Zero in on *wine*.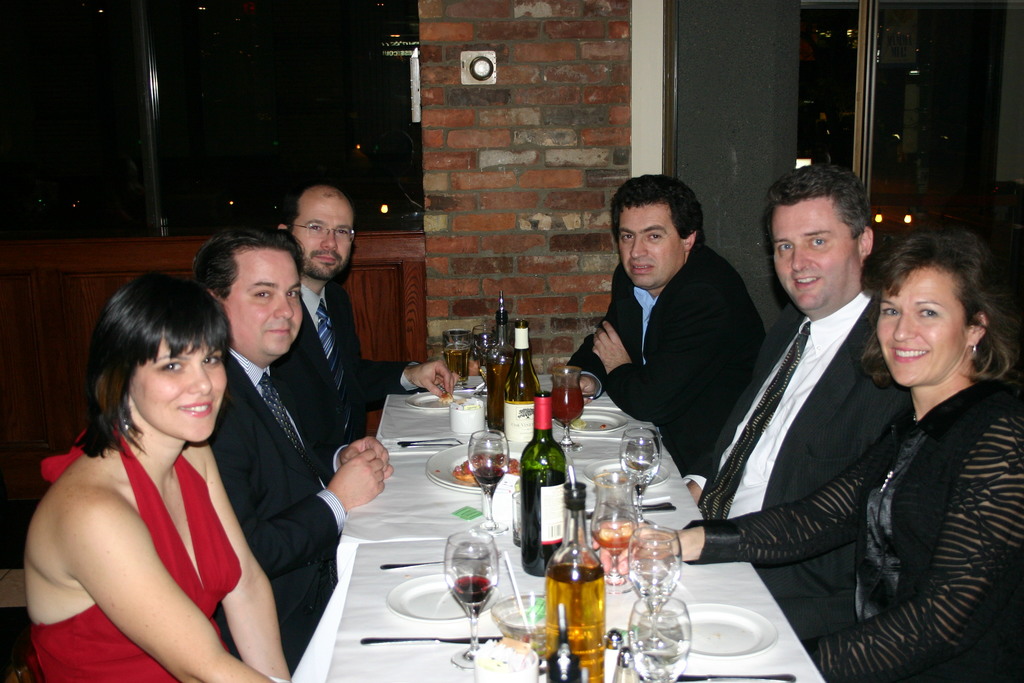
Zeroed in: <bbox>551, 383, 588, 425</bbox>.
